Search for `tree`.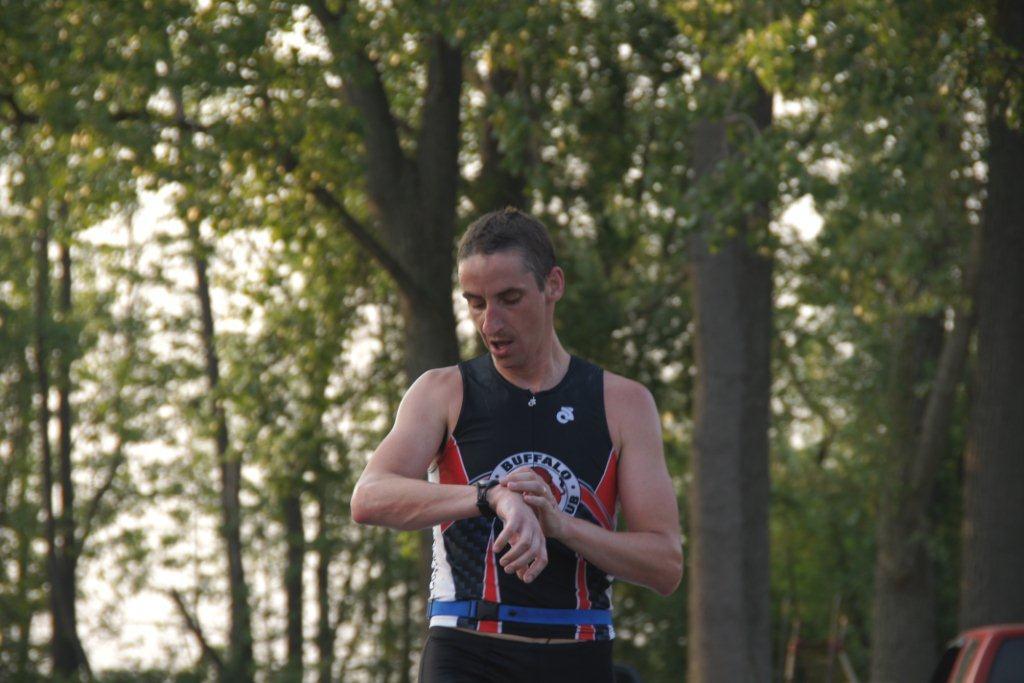
Found at locate(868, 0, 985, 672).
